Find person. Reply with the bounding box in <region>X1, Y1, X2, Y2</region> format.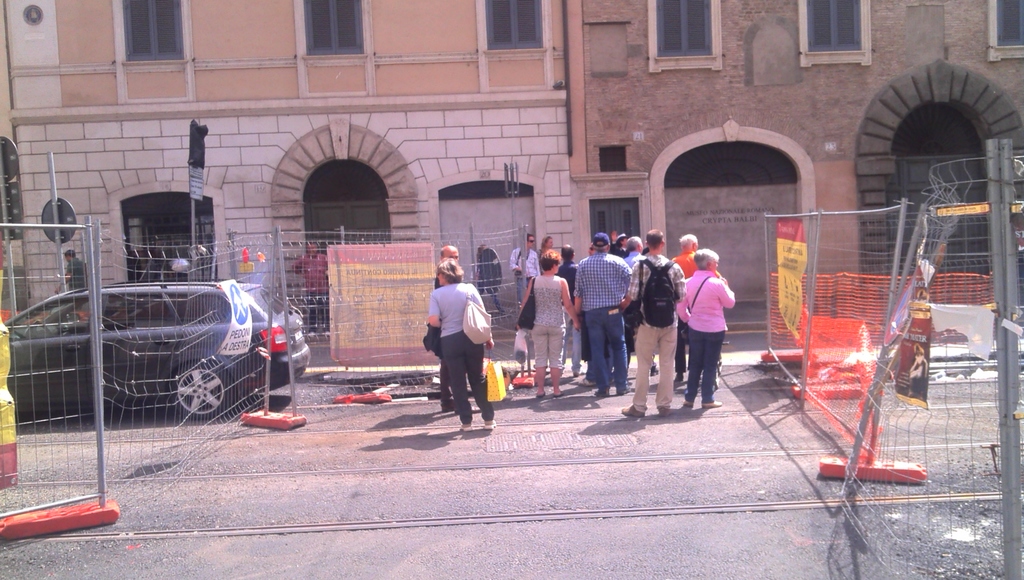
<region>434, 243, 461, 274</region>.
